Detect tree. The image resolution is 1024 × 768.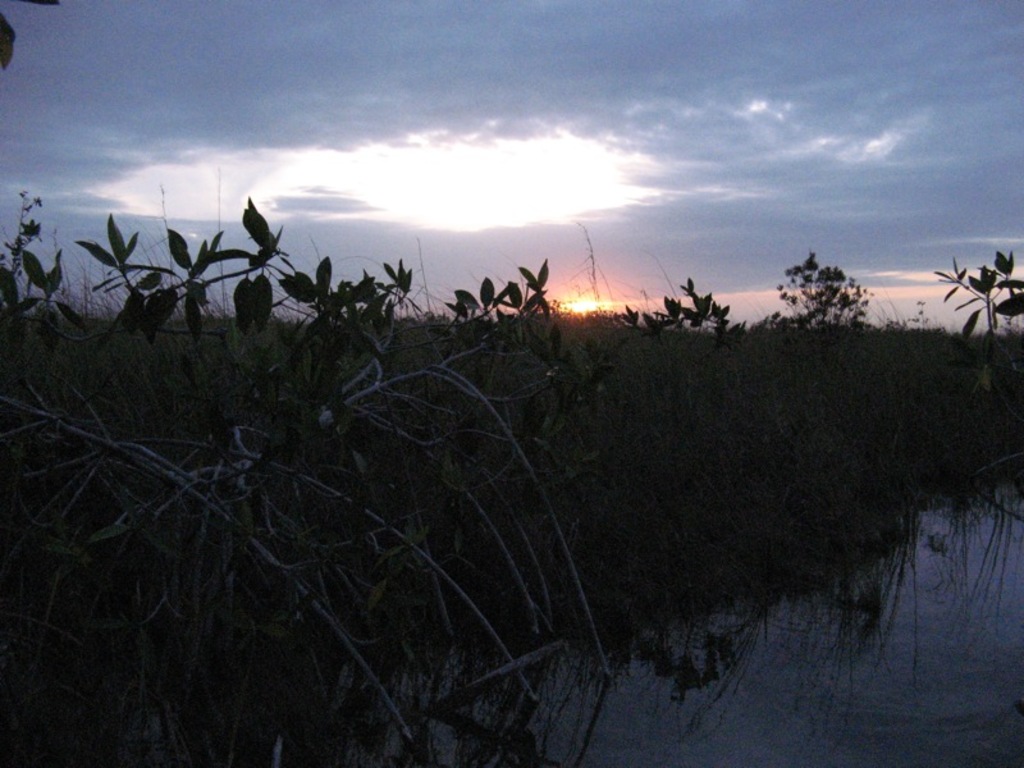
778/221/895/351.
